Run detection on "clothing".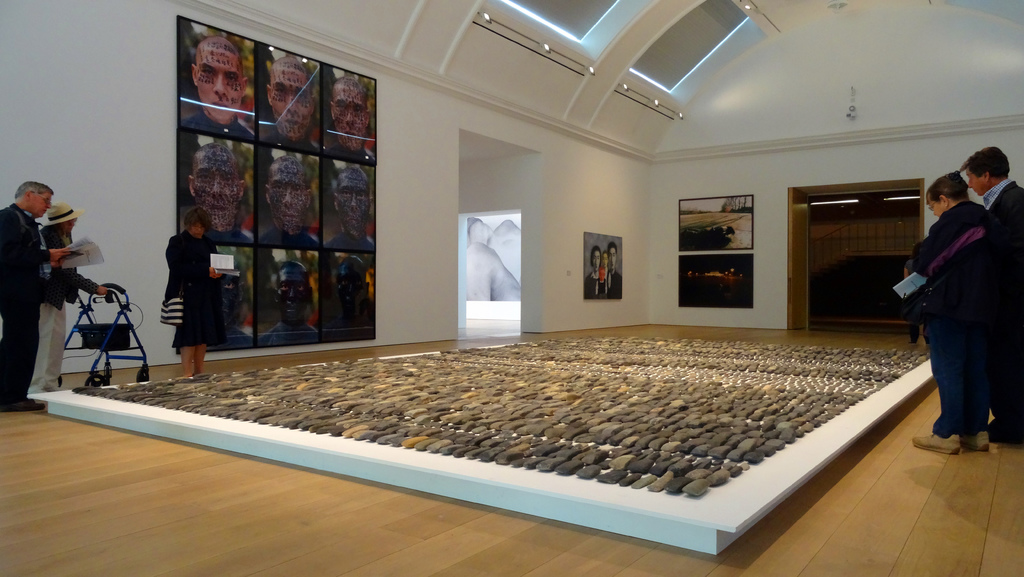
Result: (0, 204, 67, 399).
